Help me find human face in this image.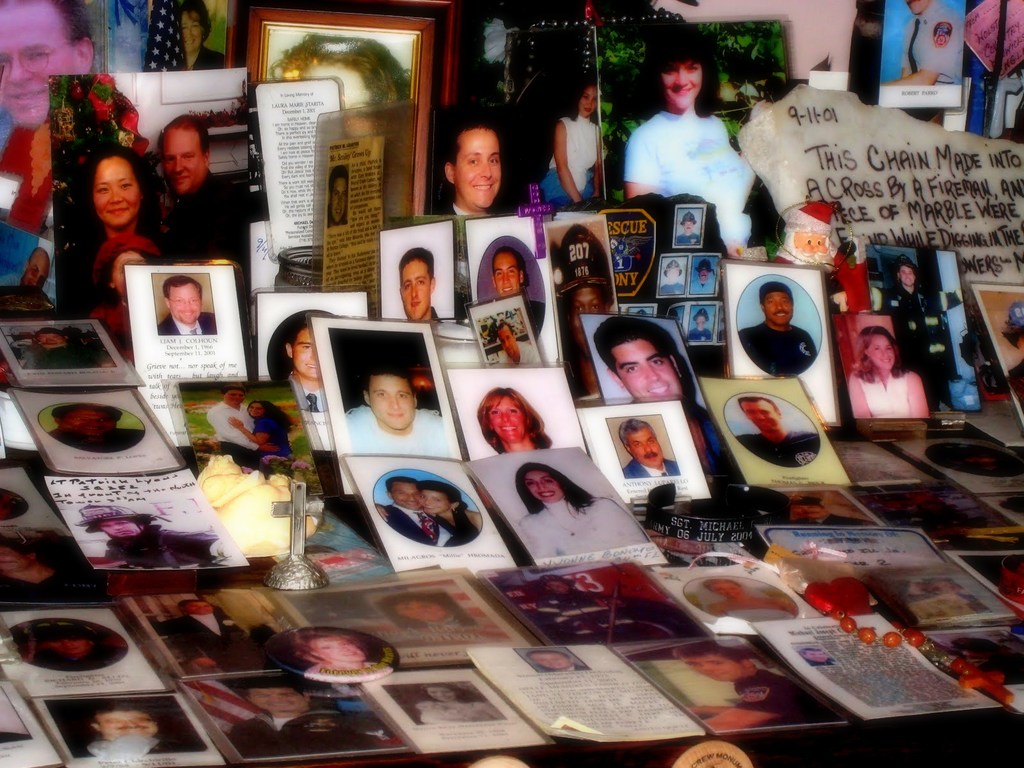
Found it: [684, 220, 693, 228].
